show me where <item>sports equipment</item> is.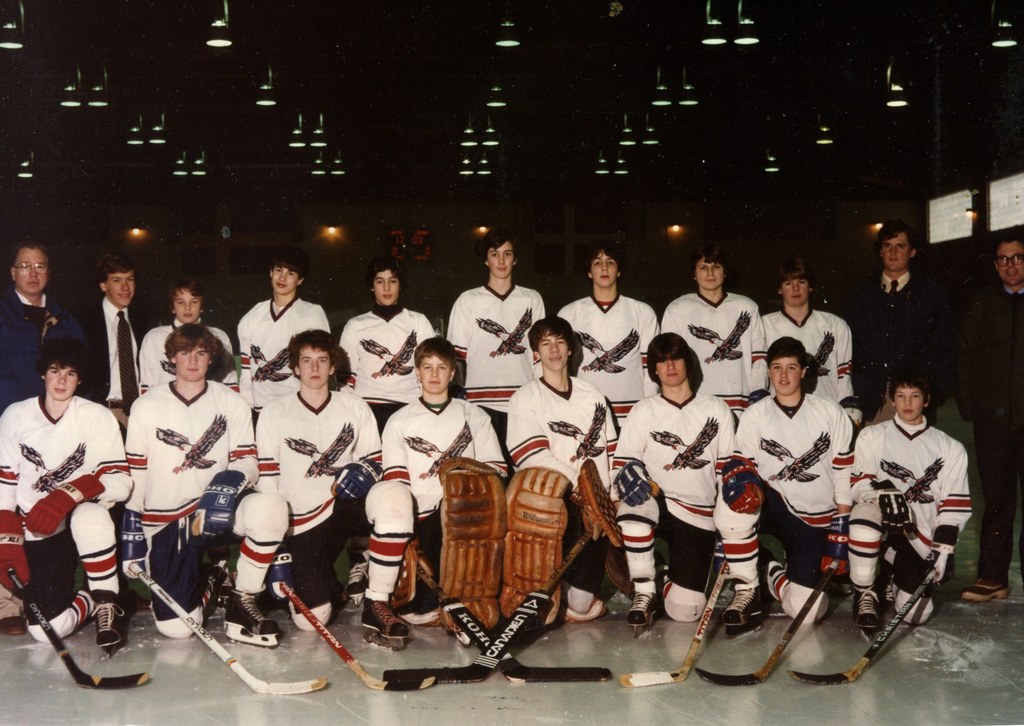
<item>sports equipment</item> is at locate(919, 524, 961, 581).
